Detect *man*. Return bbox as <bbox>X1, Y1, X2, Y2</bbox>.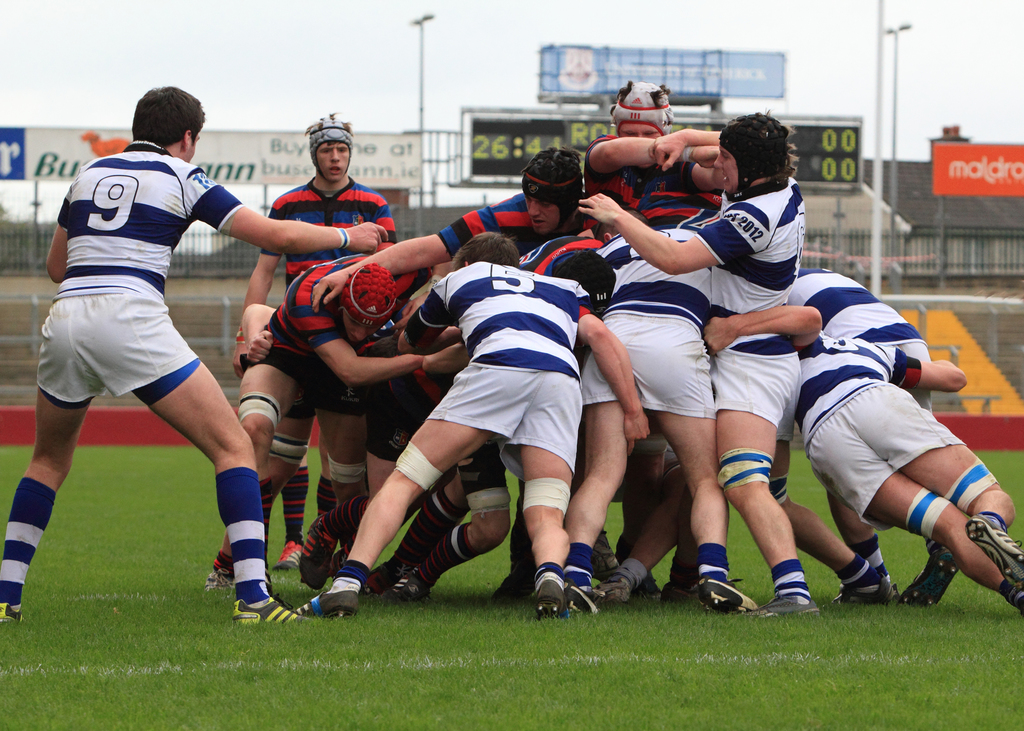
<bbox>564, 109, 900, 625</bbox>.
